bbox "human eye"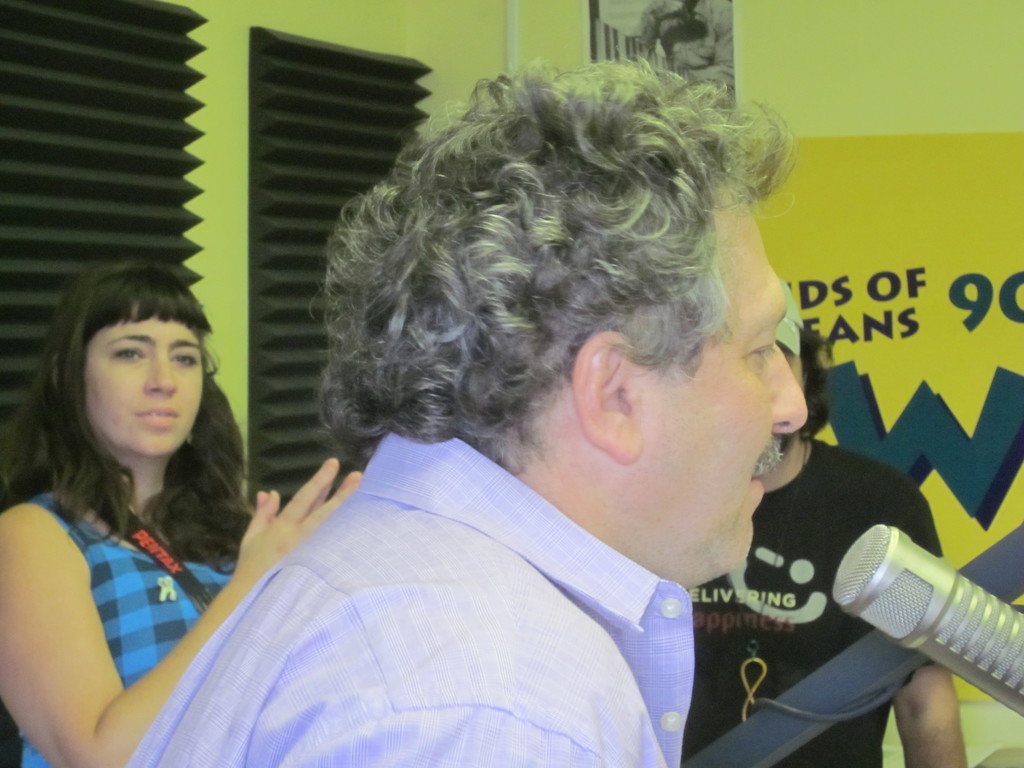
[left=106, top=344, right=147, bottom=362]
